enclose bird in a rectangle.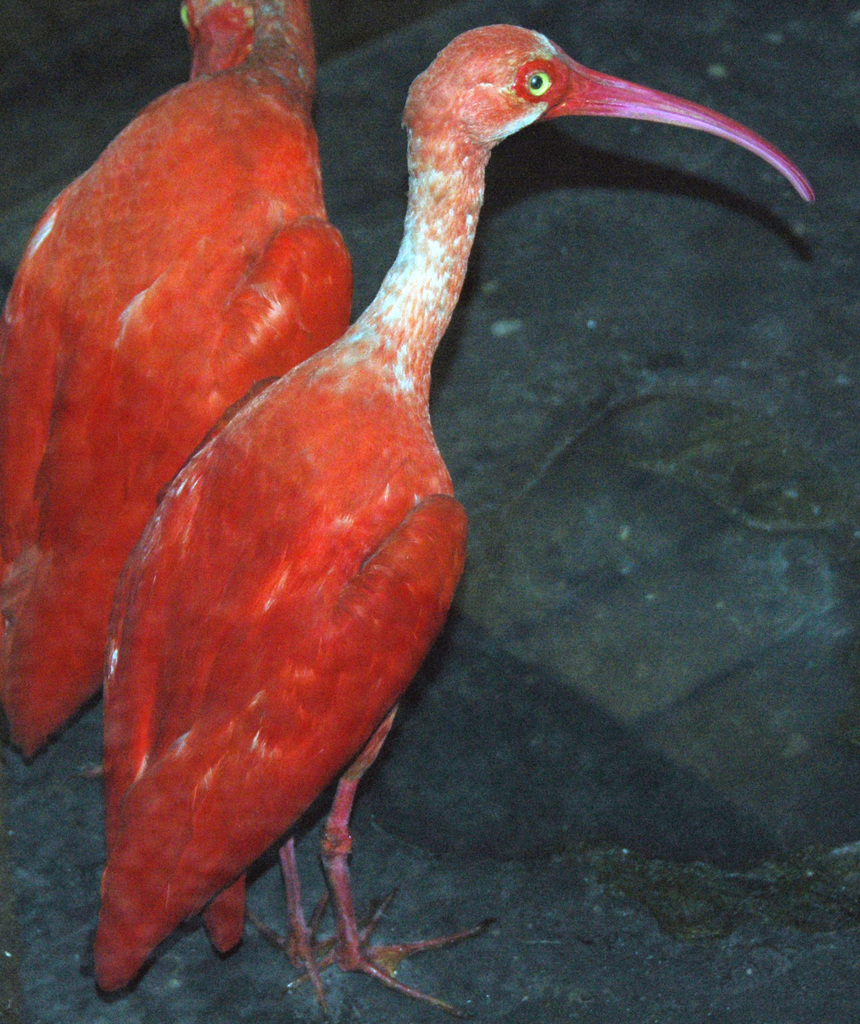
[x1=75, y1=51, x2=781, y2=1009].
